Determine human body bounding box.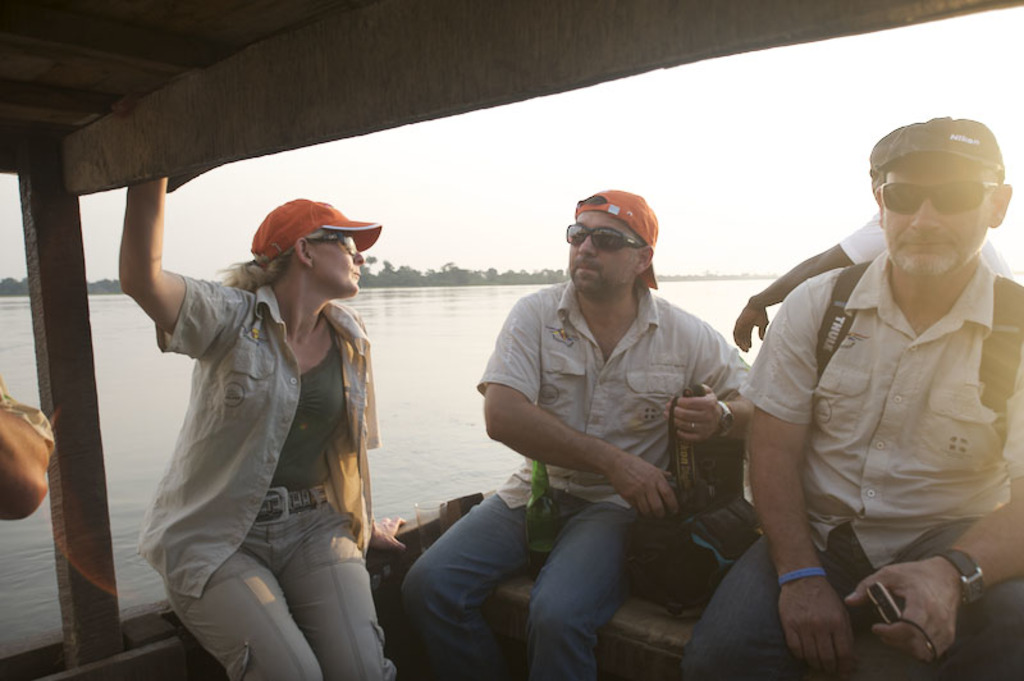
Determined: <box>93,120,365,680</box>.
